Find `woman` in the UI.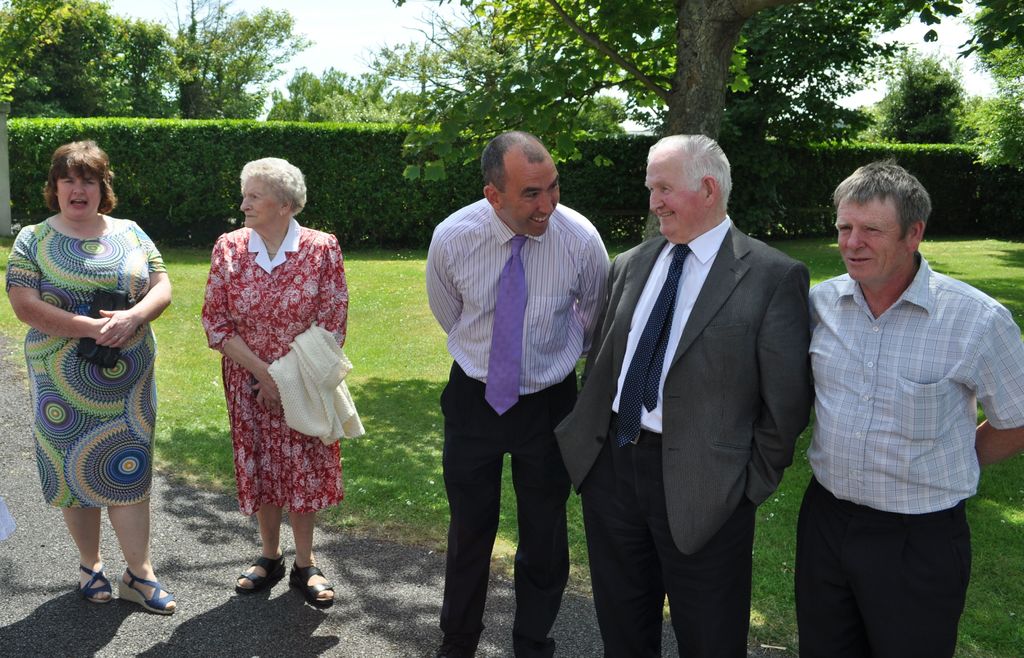
UI element at 203,161,345,598.
